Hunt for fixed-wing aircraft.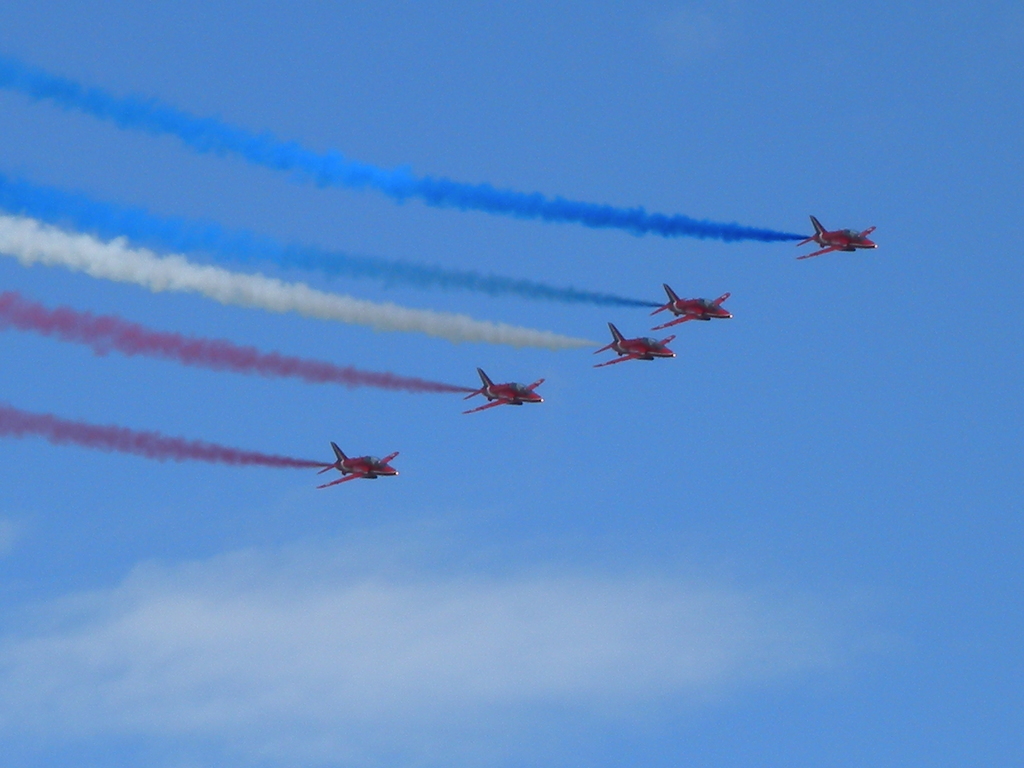
Hunted down at <bbox>793, 216, 887, 260</bbox>.
